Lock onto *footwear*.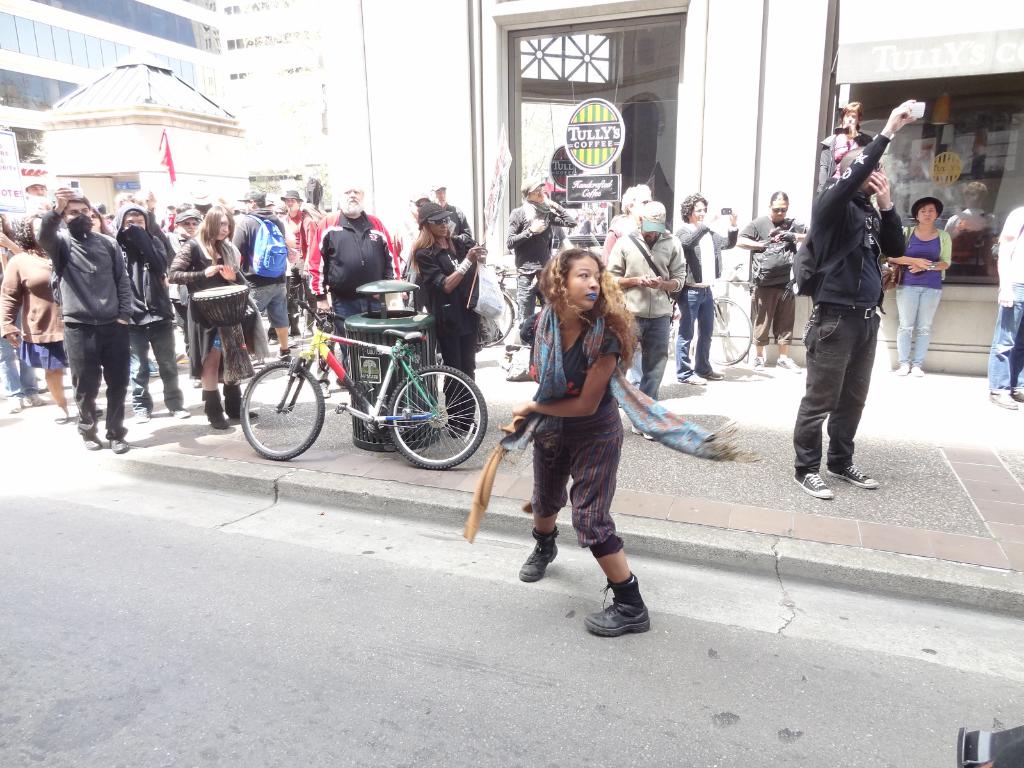
Locked: bbox(108, 434, 124, 455).
